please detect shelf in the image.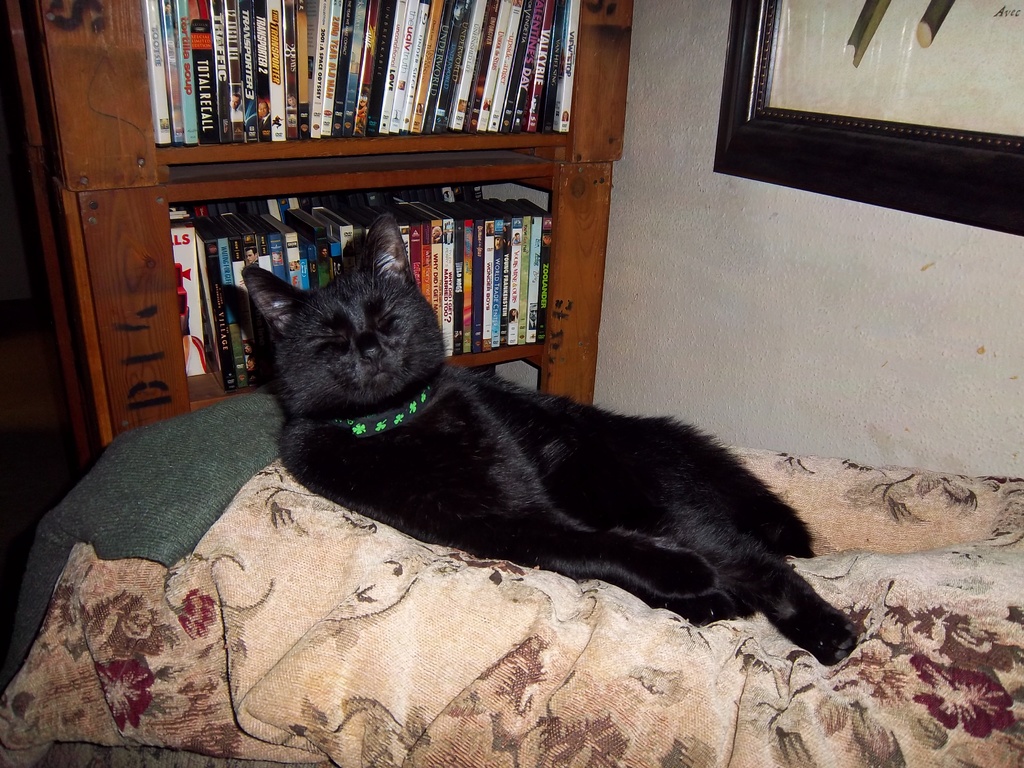
bbox(0, 0, 662, 449).
